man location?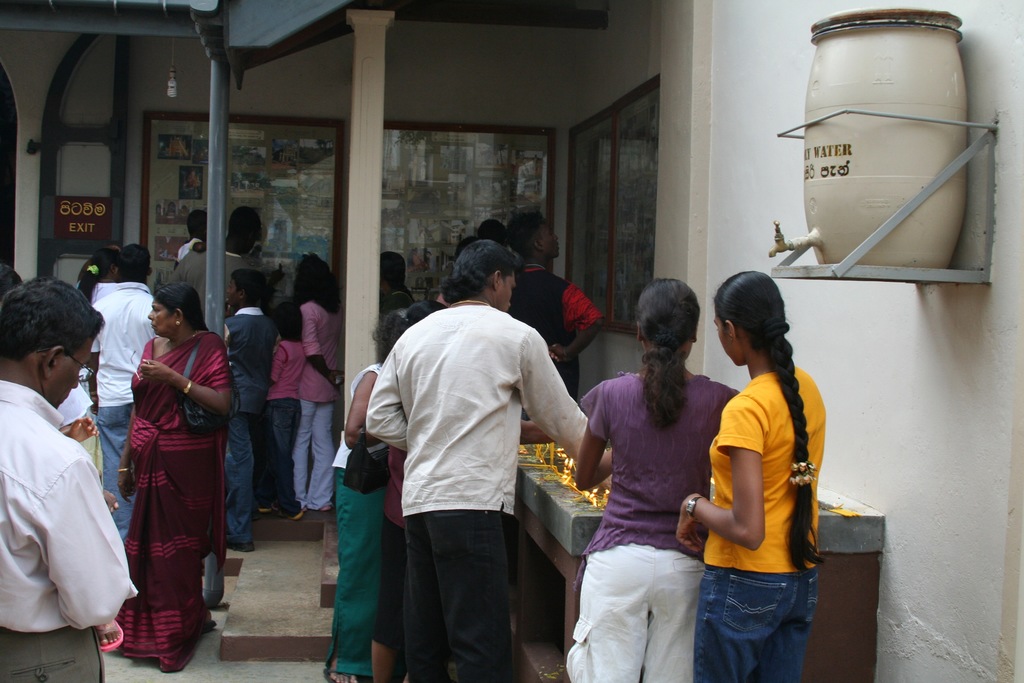
detection(353, 242, 591, 682)
